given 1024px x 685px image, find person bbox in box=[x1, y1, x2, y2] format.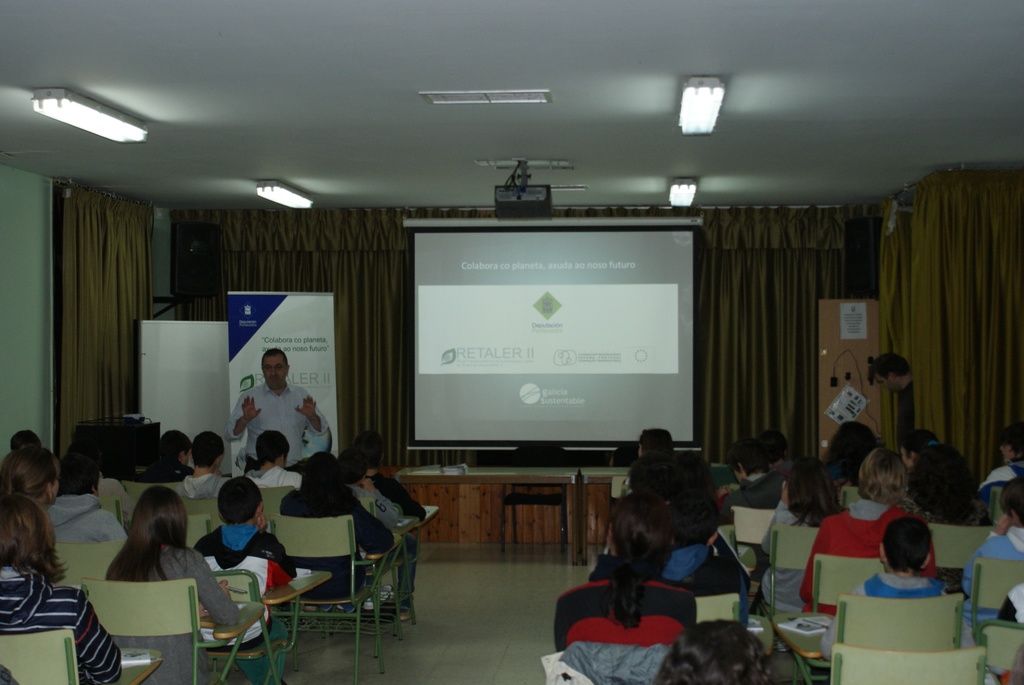
box=[321, 445, 403, 617].
